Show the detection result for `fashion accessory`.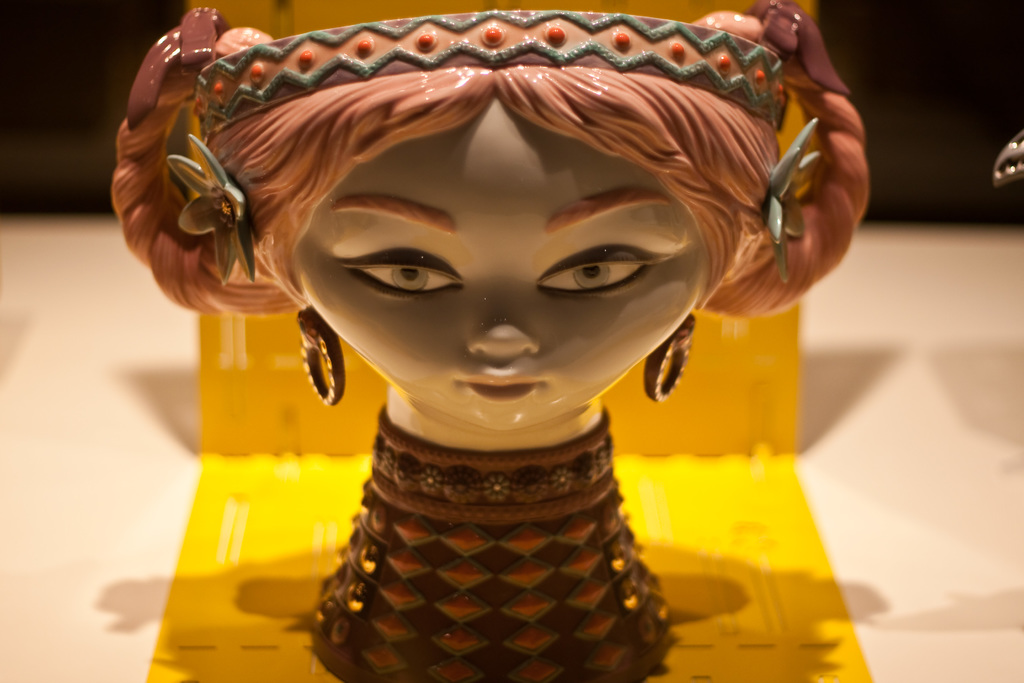
190:10:786:142.
